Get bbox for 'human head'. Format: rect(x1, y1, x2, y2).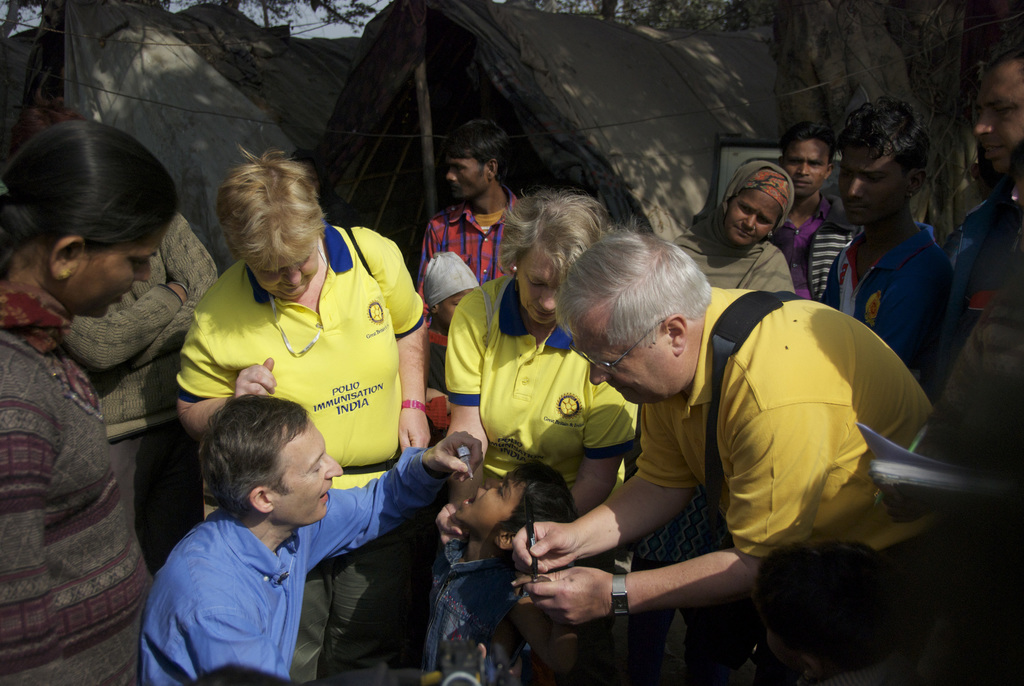
rect(447, 119, 510, 202).
